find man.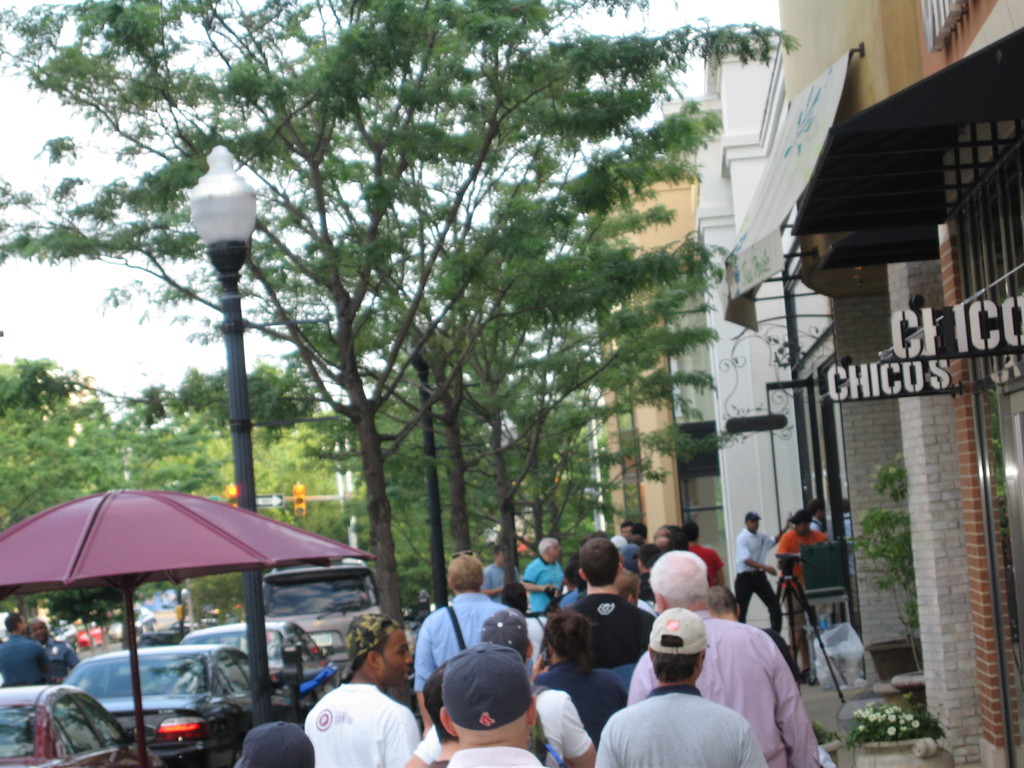
809, 497, 826, 533.
